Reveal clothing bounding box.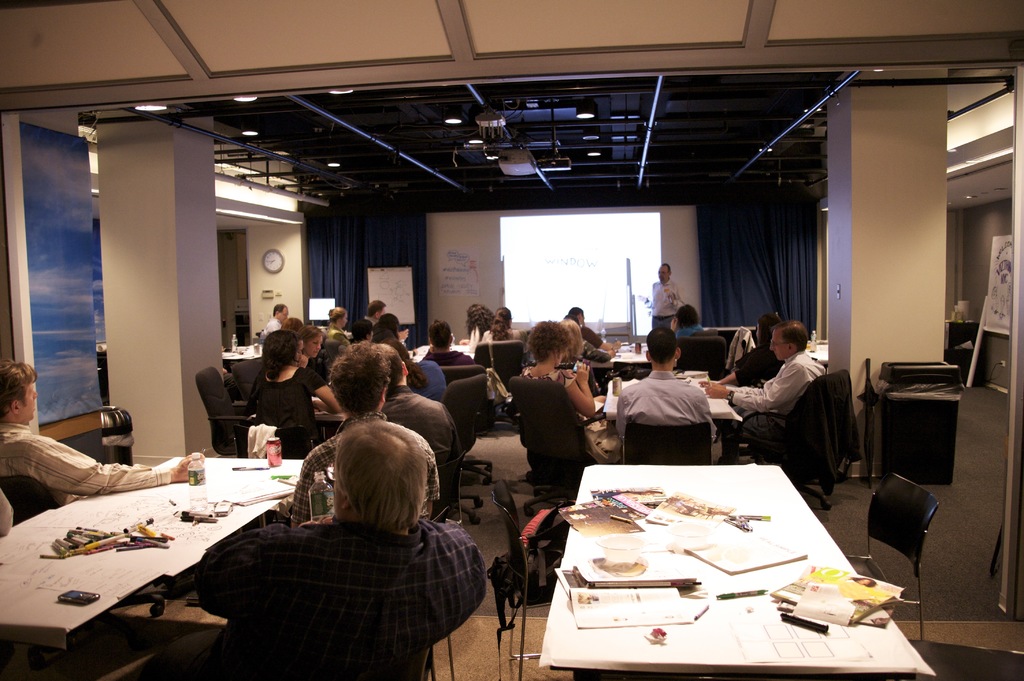
Revealed: box(378, 382, 461, 477).
